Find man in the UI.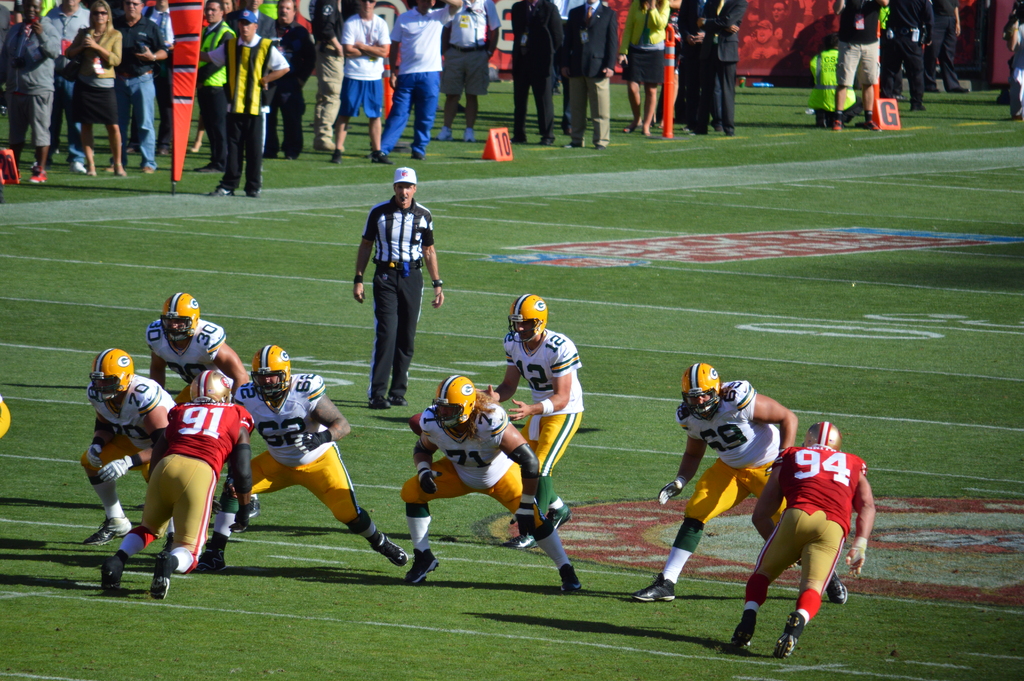
UI element at bbox=[310, 0, 354, 151].
